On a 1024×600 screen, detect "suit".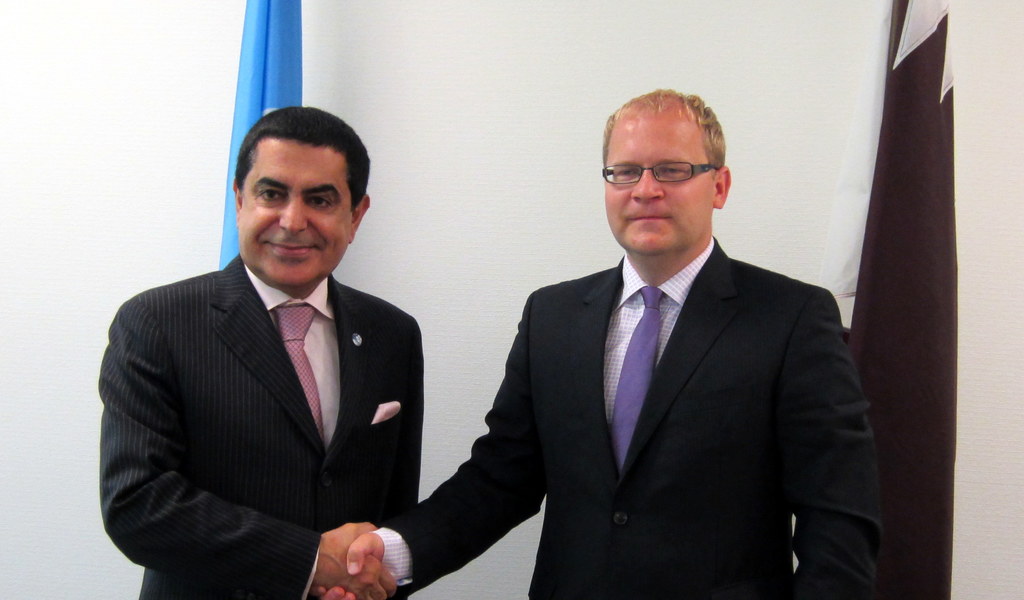
BBox(377, 230, 887, 599).
